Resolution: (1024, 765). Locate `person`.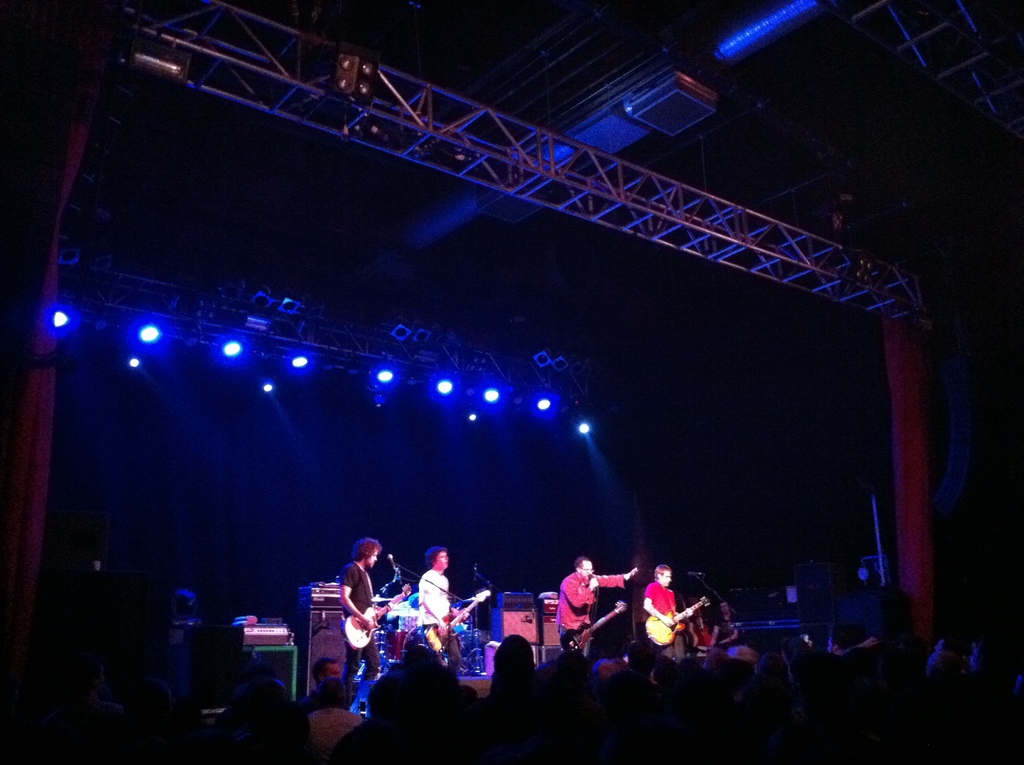
bbox=[323, 536, 384, 693].
